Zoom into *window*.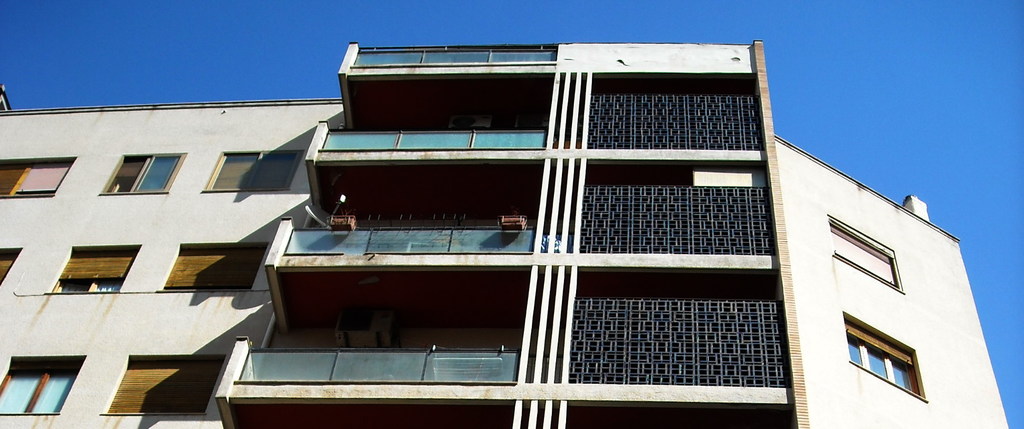
Zoom target: (0,354,89,414).
